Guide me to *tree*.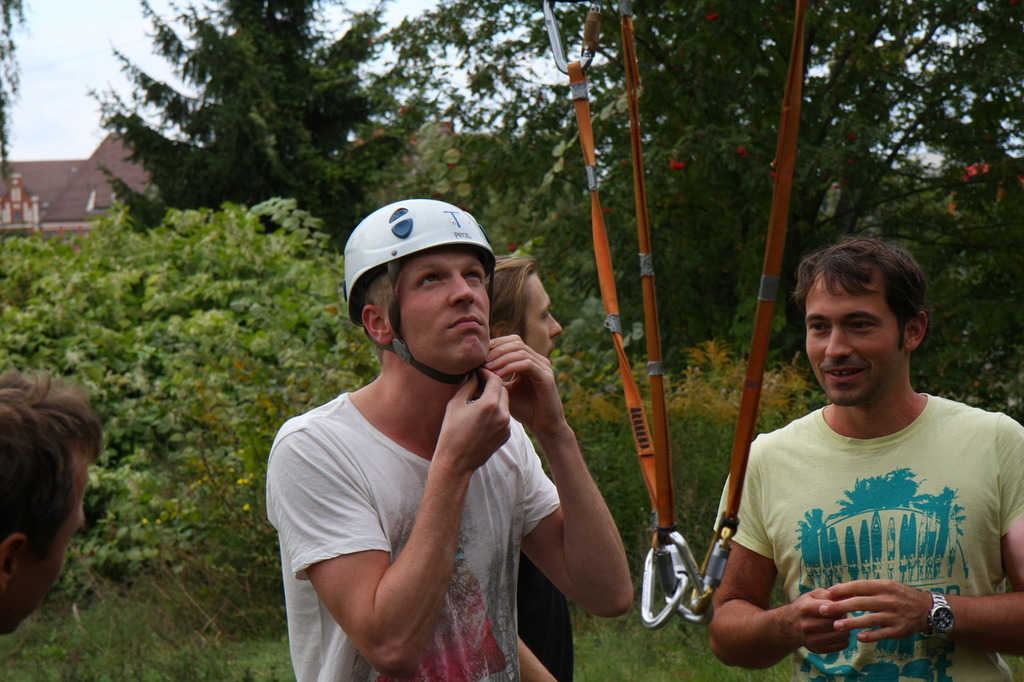
Guidance: [402,0,1023,344].
